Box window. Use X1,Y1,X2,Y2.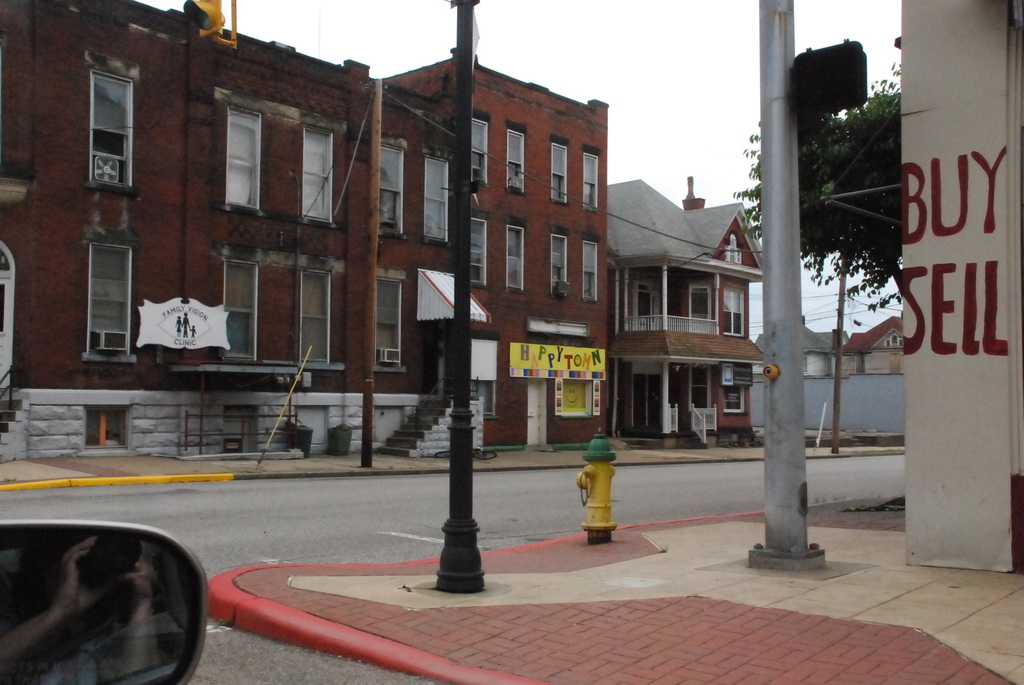
378,268,406,375.
